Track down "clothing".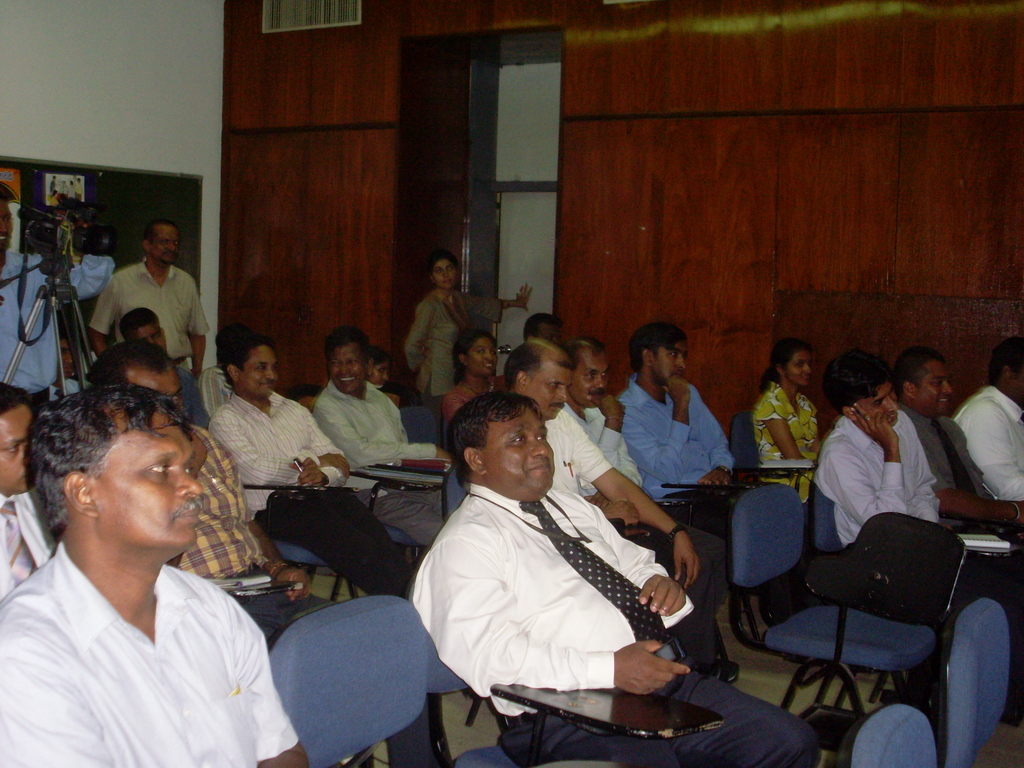
Tracked to (955, 382, 1023, 501).
